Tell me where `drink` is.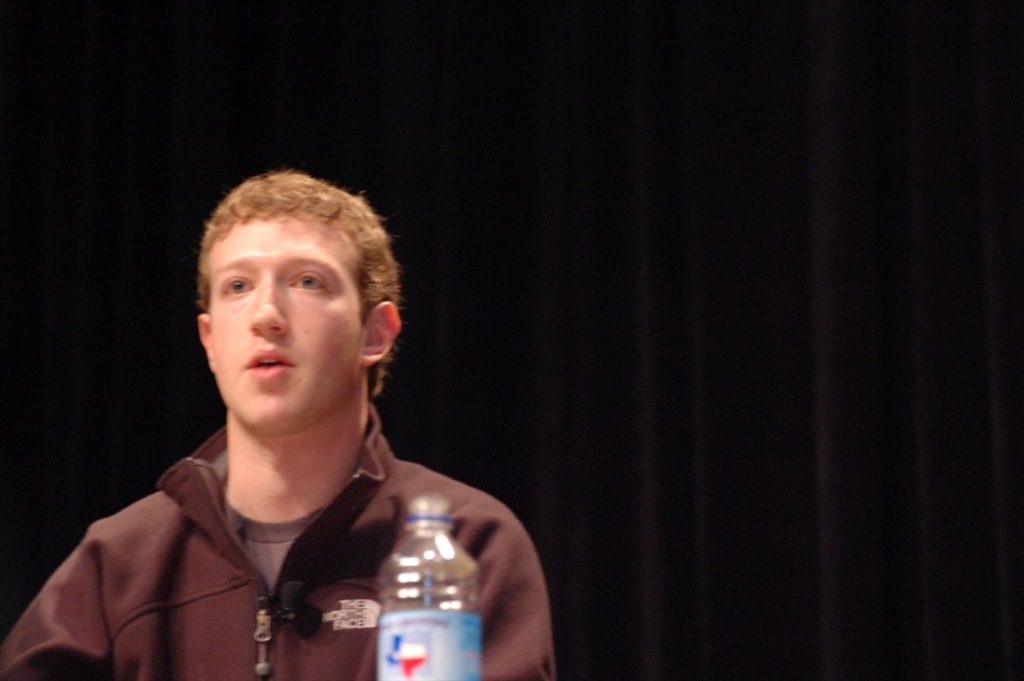
`drink` is at 381:499:489:680.
